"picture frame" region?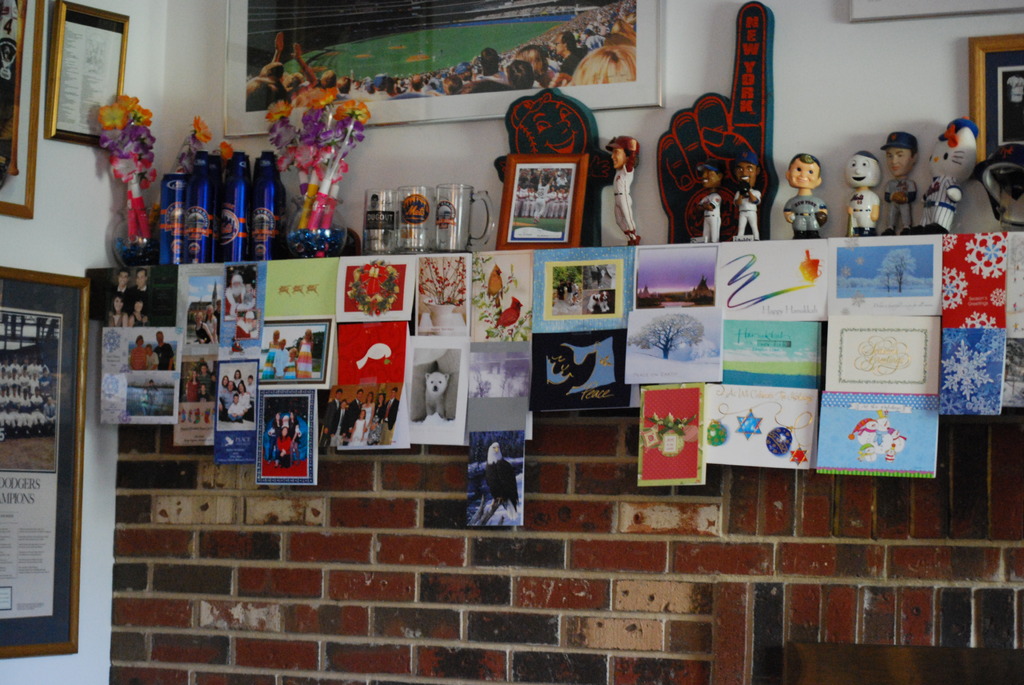
left=847, top=0, right=1023, bottom=26
